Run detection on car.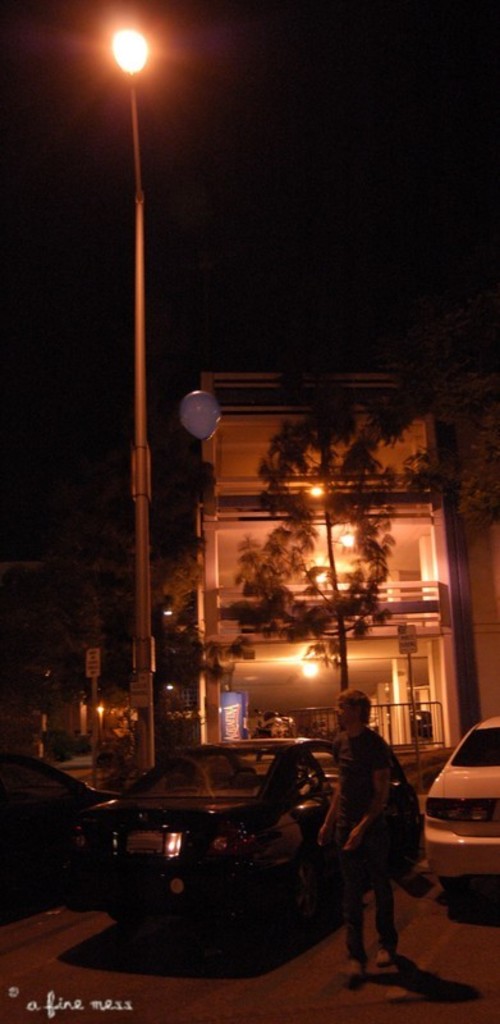
Result: BBox(418, 708, 499, 899).
